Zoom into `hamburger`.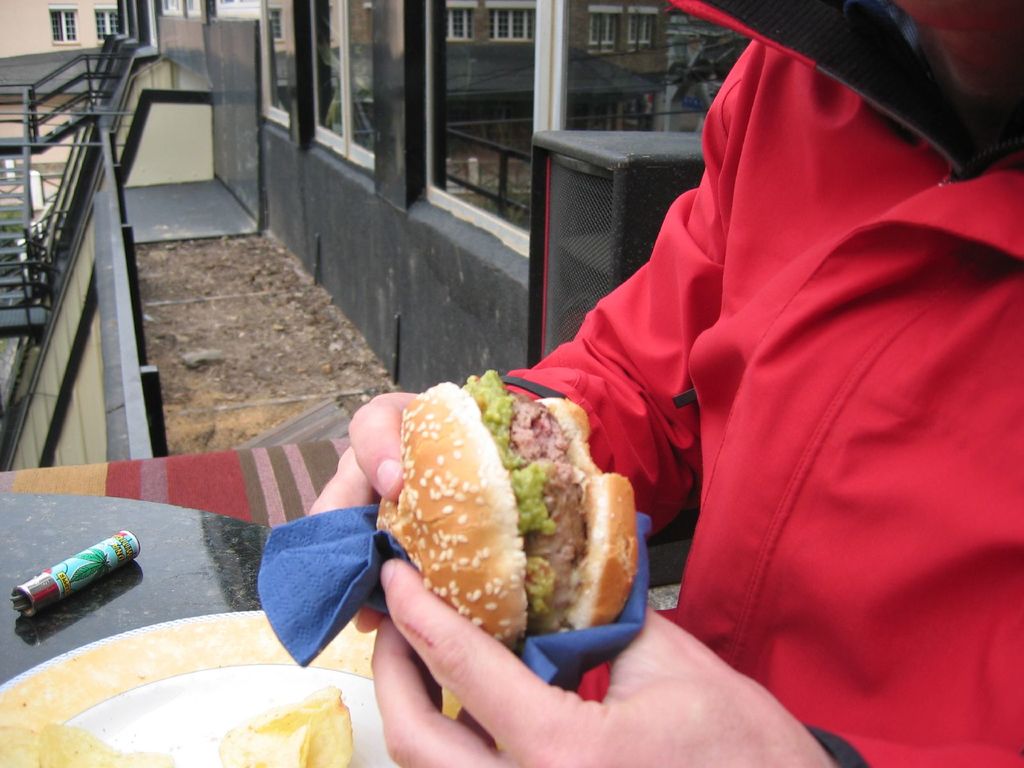
Zoom target: [x1=365, y1=352, x2=646, y2=668].
